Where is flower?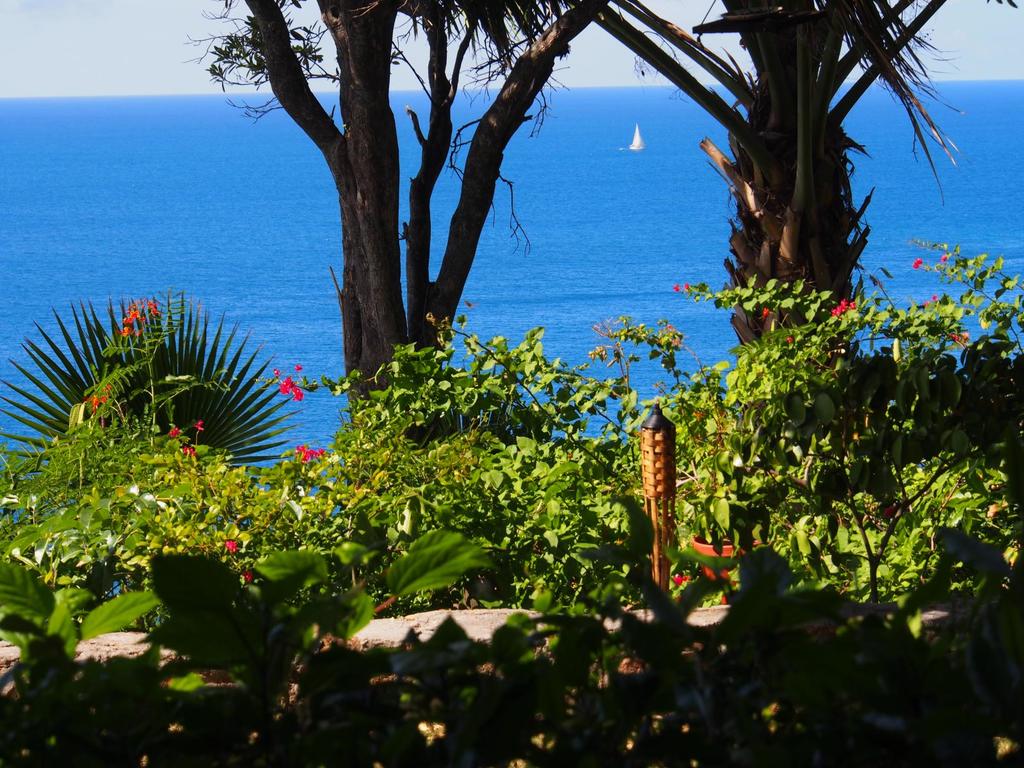
298 445 327 465.
